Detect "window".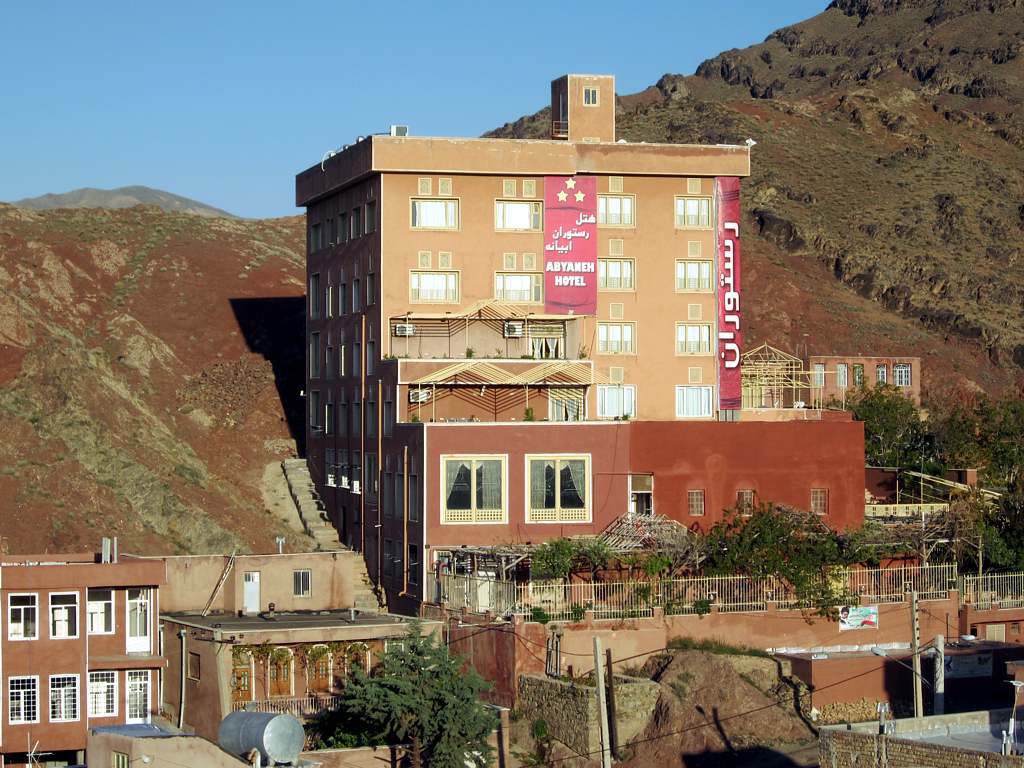
Detected at box=[812, 362, 826, 389].
